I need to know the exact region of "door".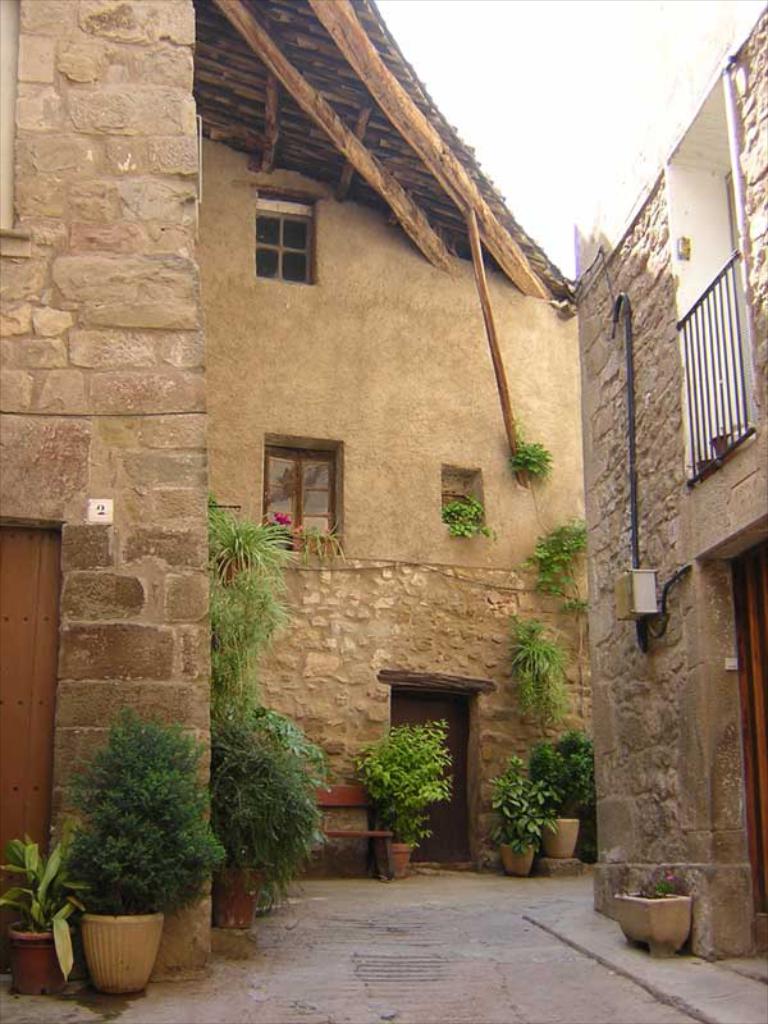
Region: select_region(721, 549, 767, 929).
